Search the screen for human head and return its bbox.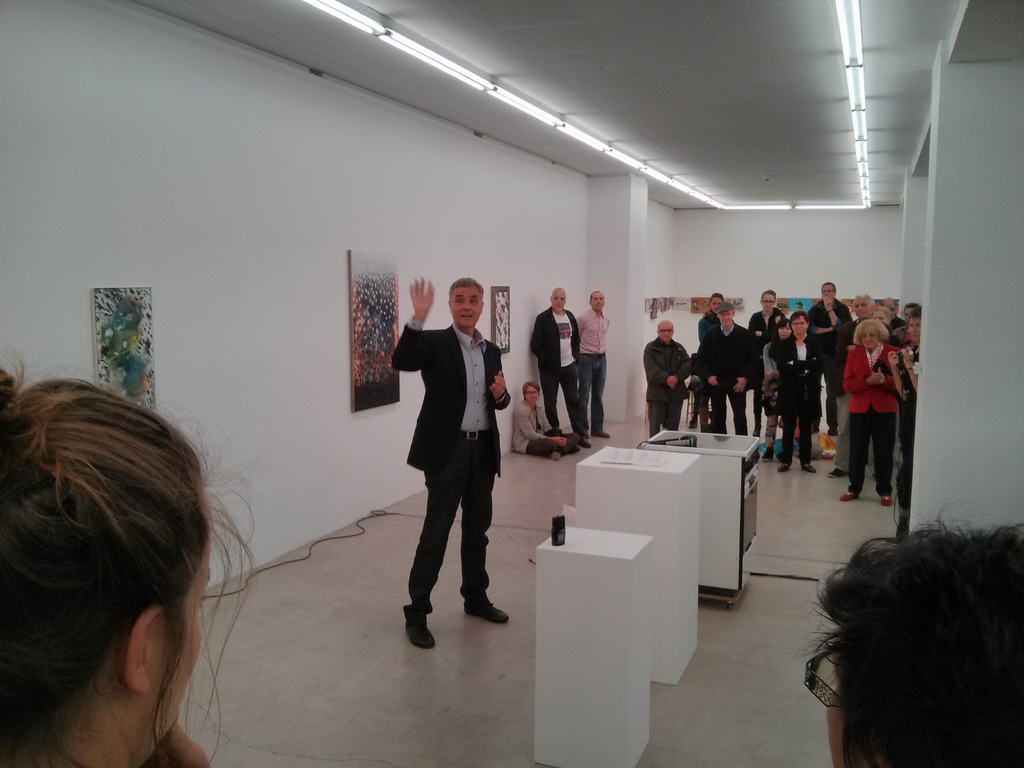
Found: <region>903, 302, 919, 323</region>.
